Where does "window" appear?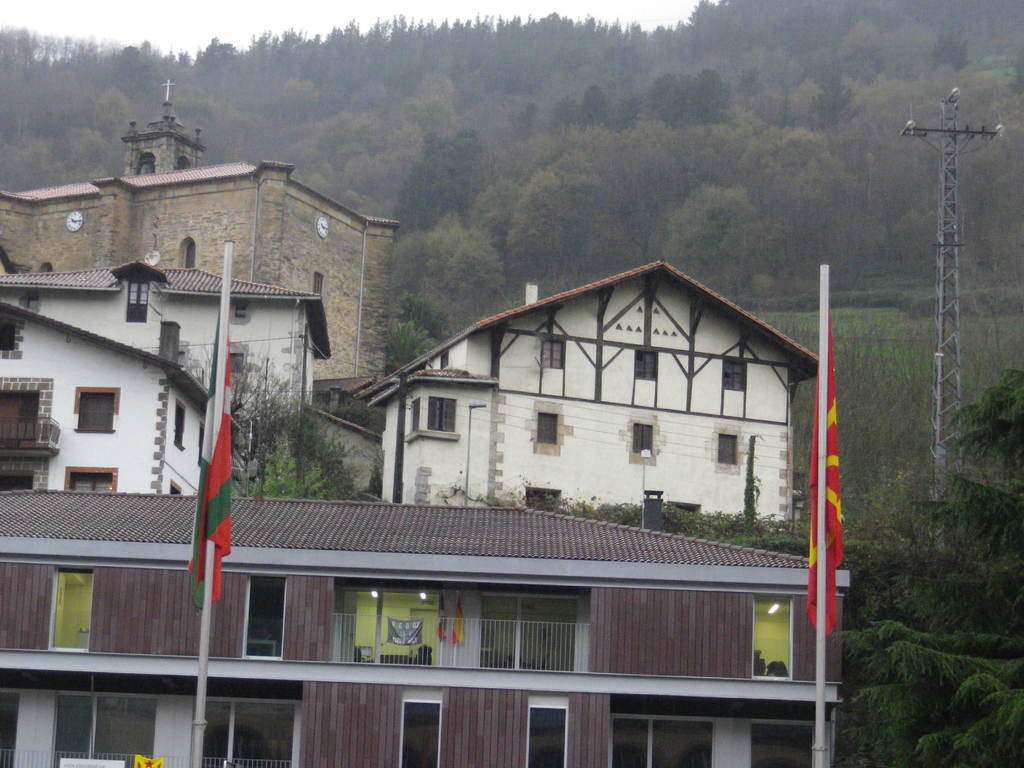
Appears at (317, 276, 324, 300).
